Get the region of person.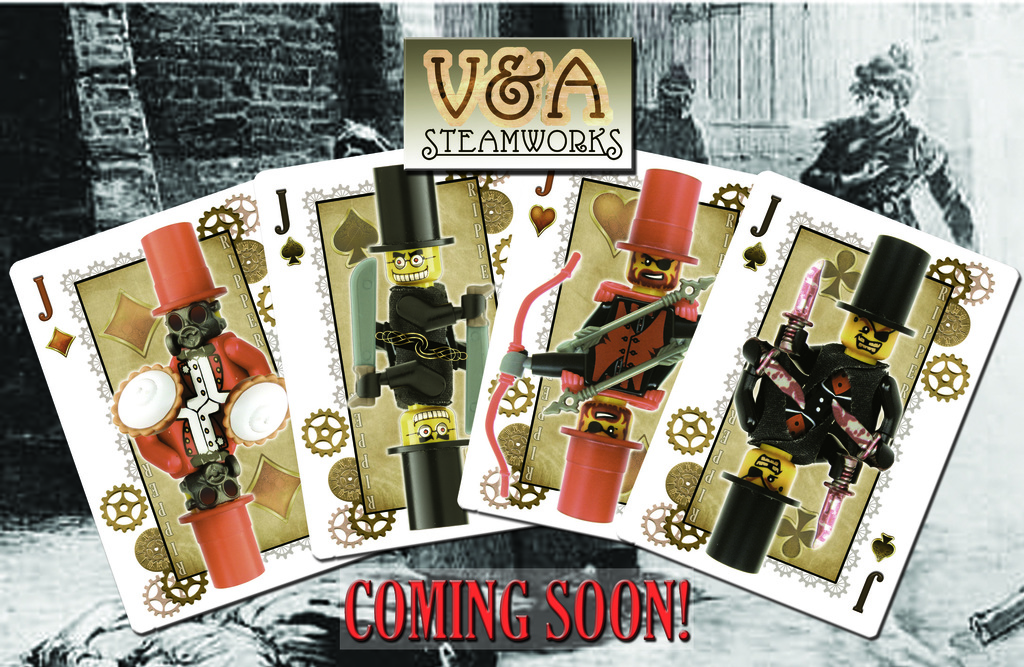
[635, 62, 712, 166].
